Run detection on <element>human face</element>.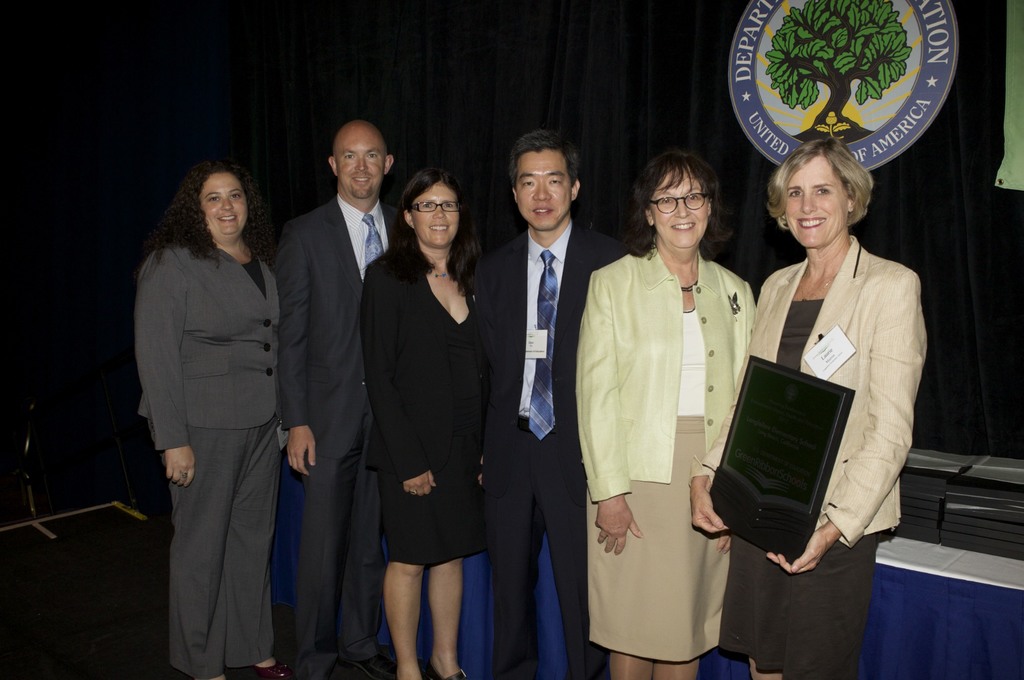
Result: <box>205,173,247,241</box>.
